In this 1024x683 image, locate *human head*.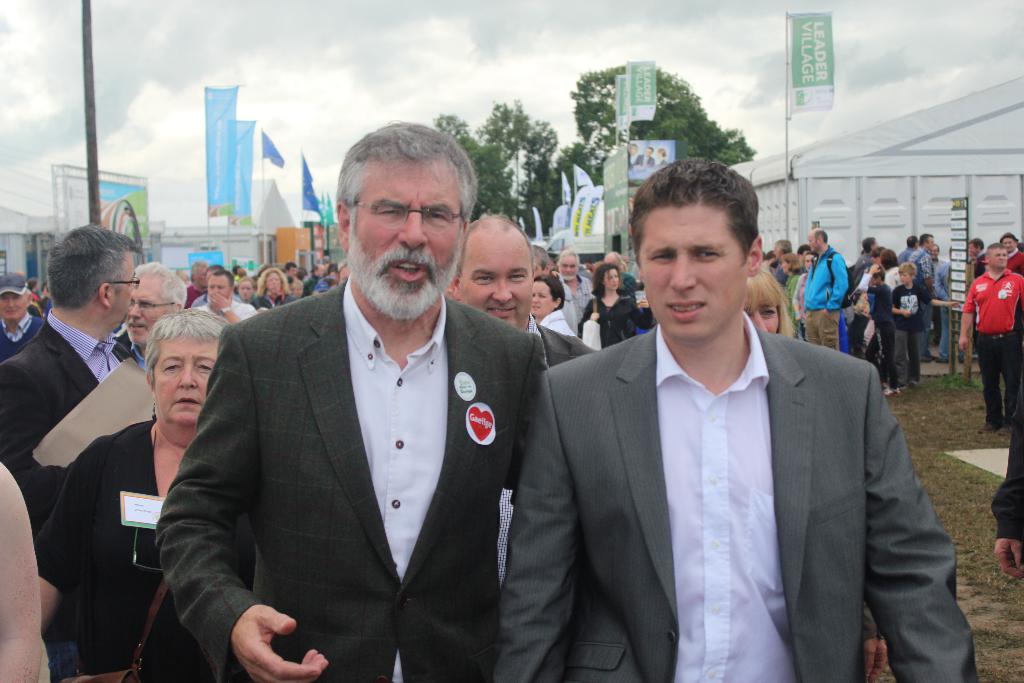
Bounding box: locate(645, 145, 657, 155).
